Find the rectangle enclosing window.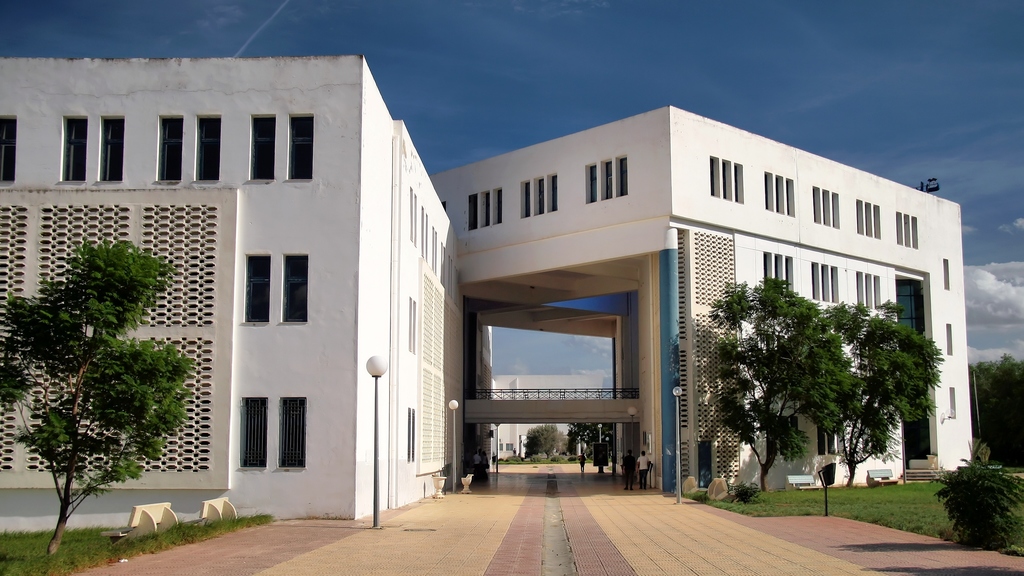
[947, 386, 958, 420].
